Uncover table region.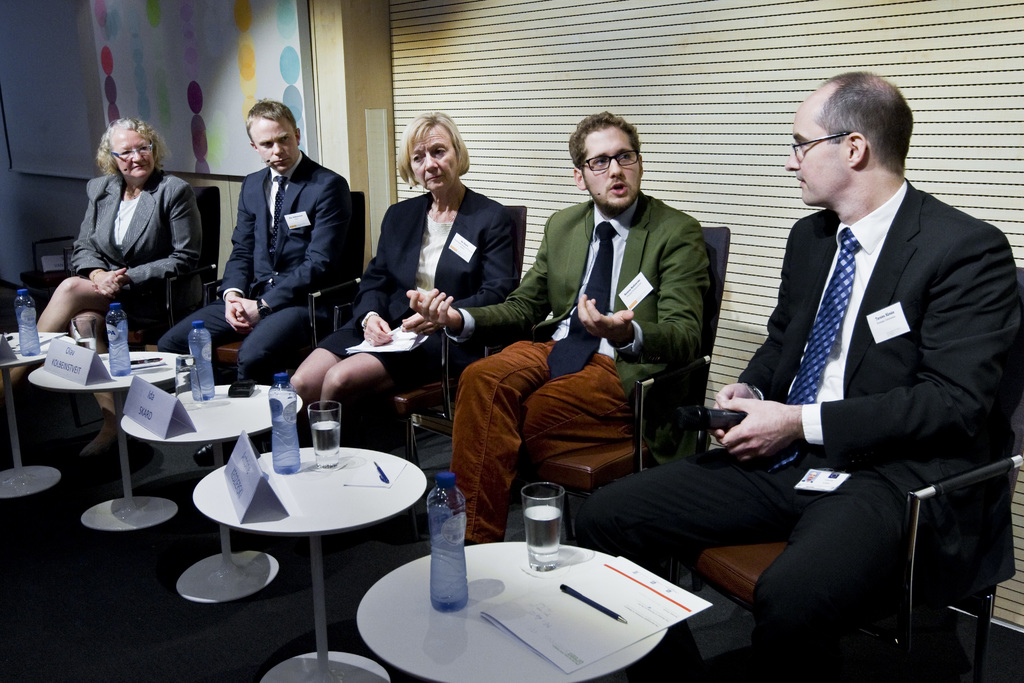
Uncovered: box=[191, 445, 426, 682].
